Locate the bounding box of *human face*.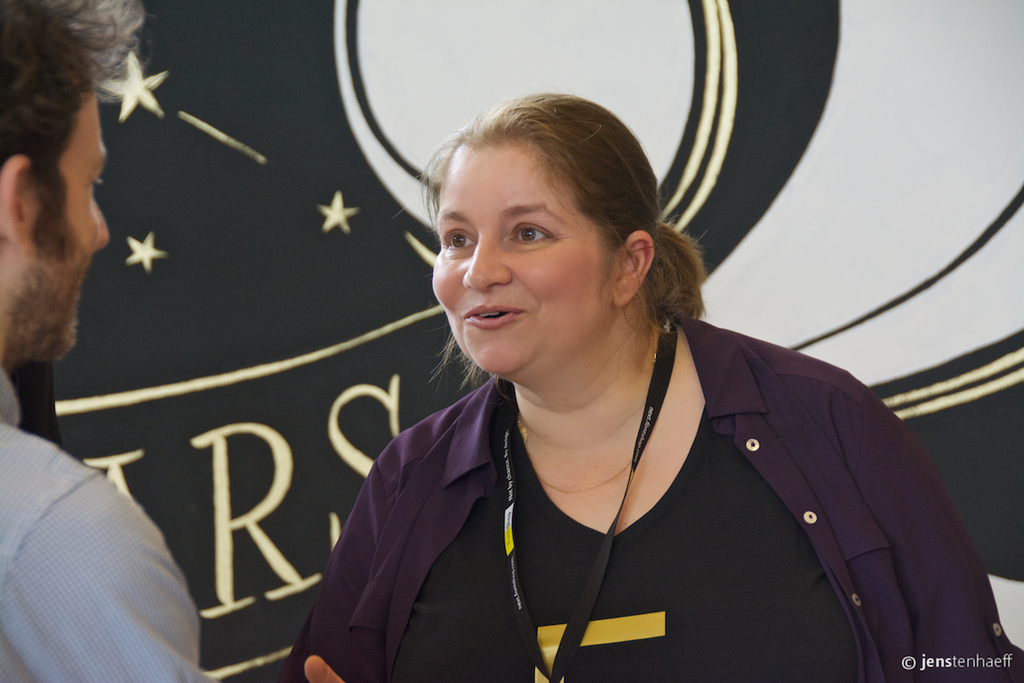
Bounding box: <bbox>428, 150, 611, 388</bbox>.
